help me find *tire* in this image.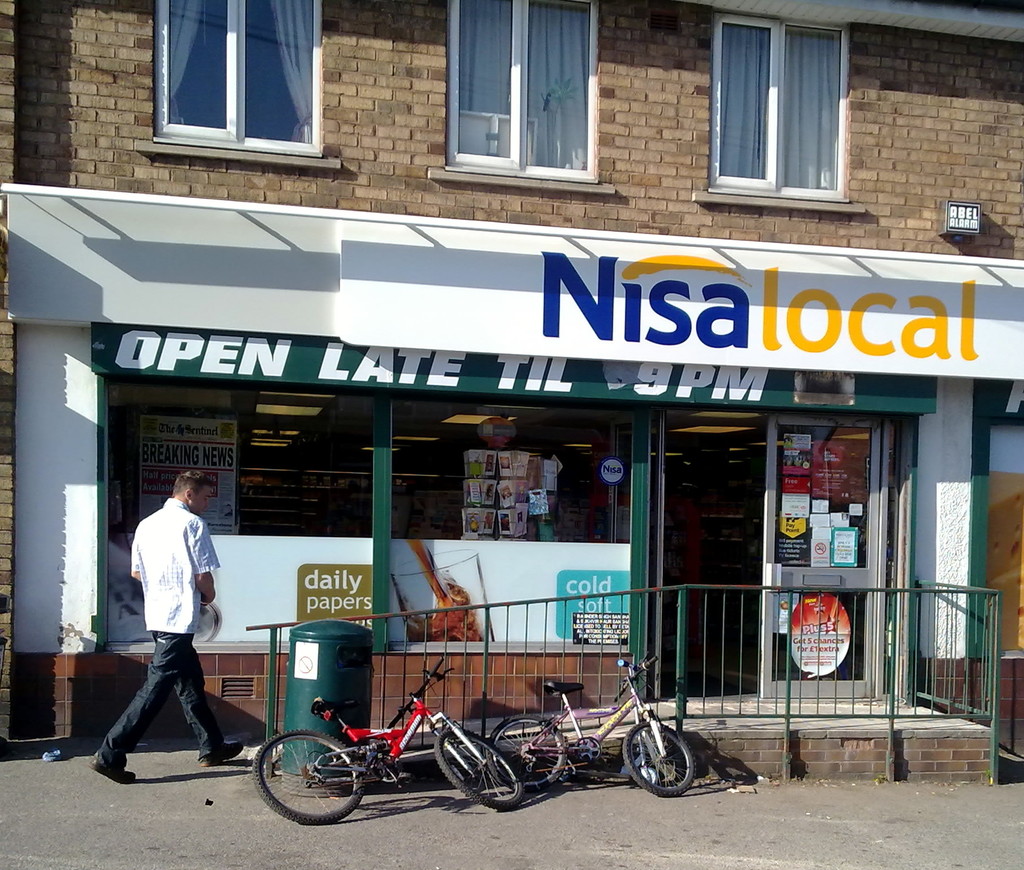
Found it: {"left": 438, "top": 728, "right": 520, "bottom": 808}.
